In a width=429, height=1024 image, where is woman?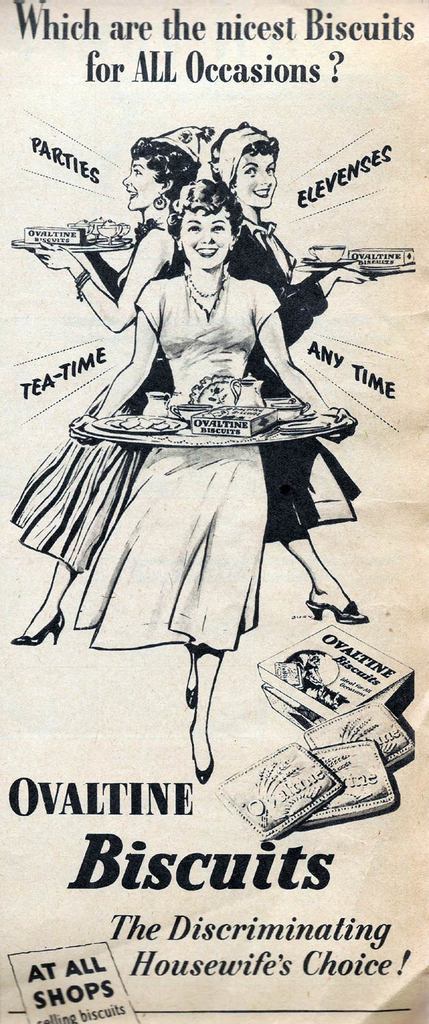
x1=190 y1=123 x2=370 y2=633.
